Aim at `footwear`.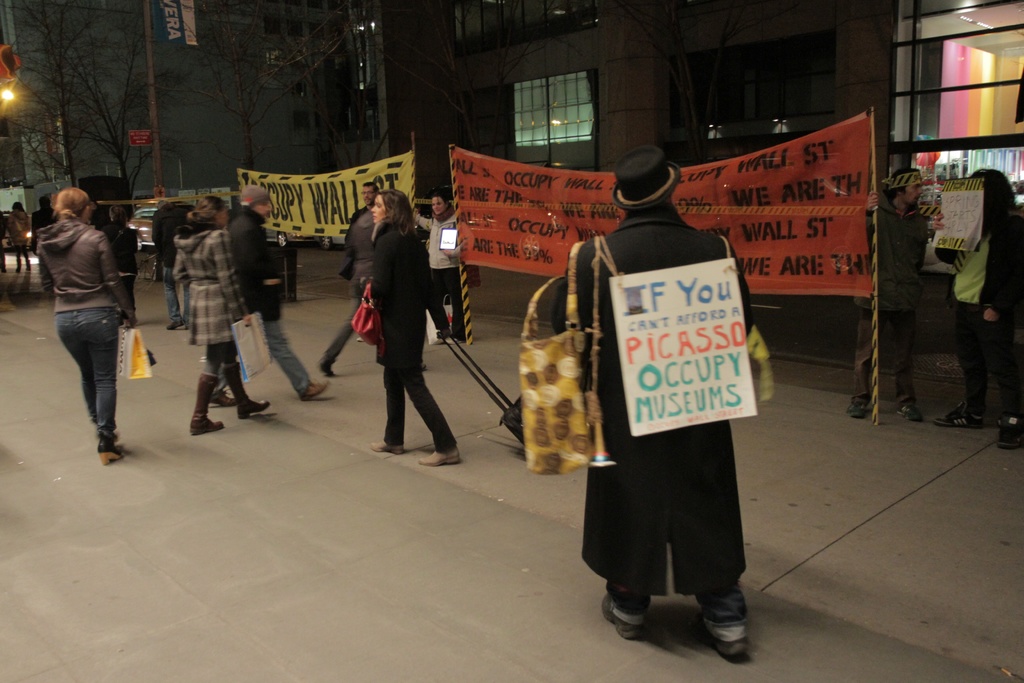
Aimed at (left=933, top=399, right=986, bottom=425).
